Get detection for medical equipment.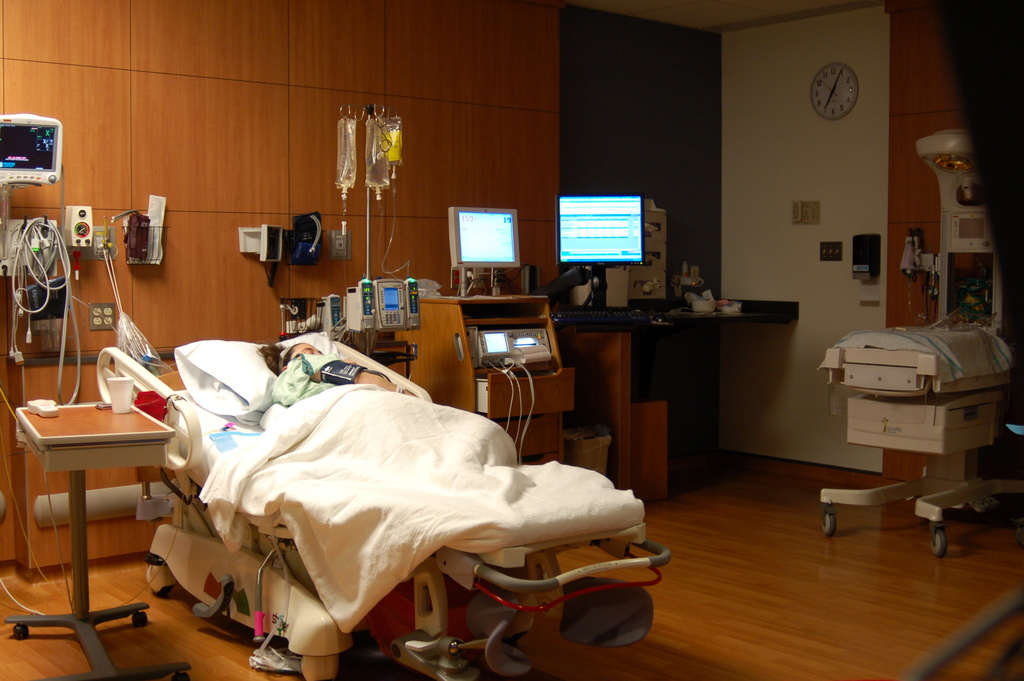
Detection: (3,398,191,680).
